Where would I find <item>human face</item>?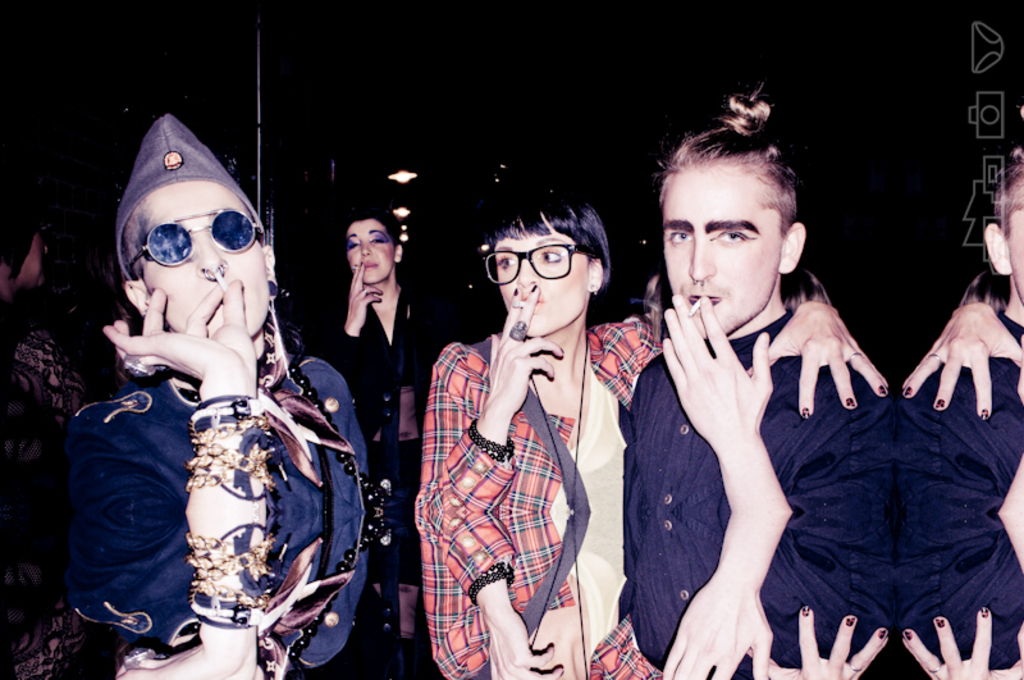
At pyautogui.locateOnScreen(660, 161, 777, 334).
